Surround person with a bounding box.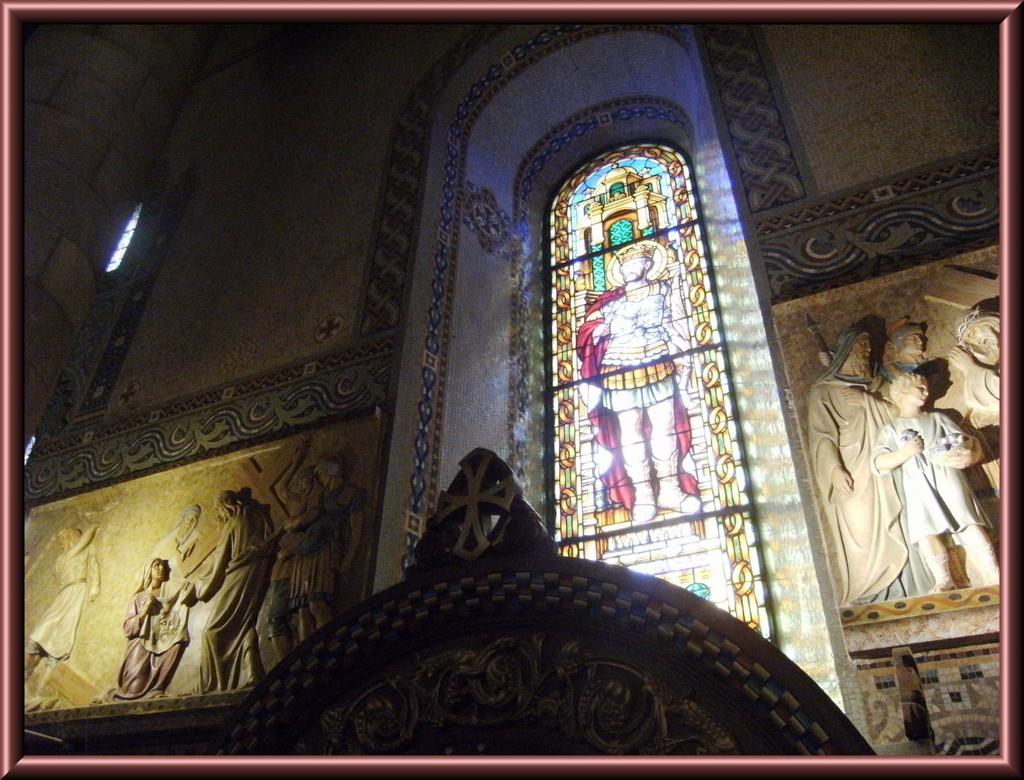
crop(22, 518, 103, 712).
